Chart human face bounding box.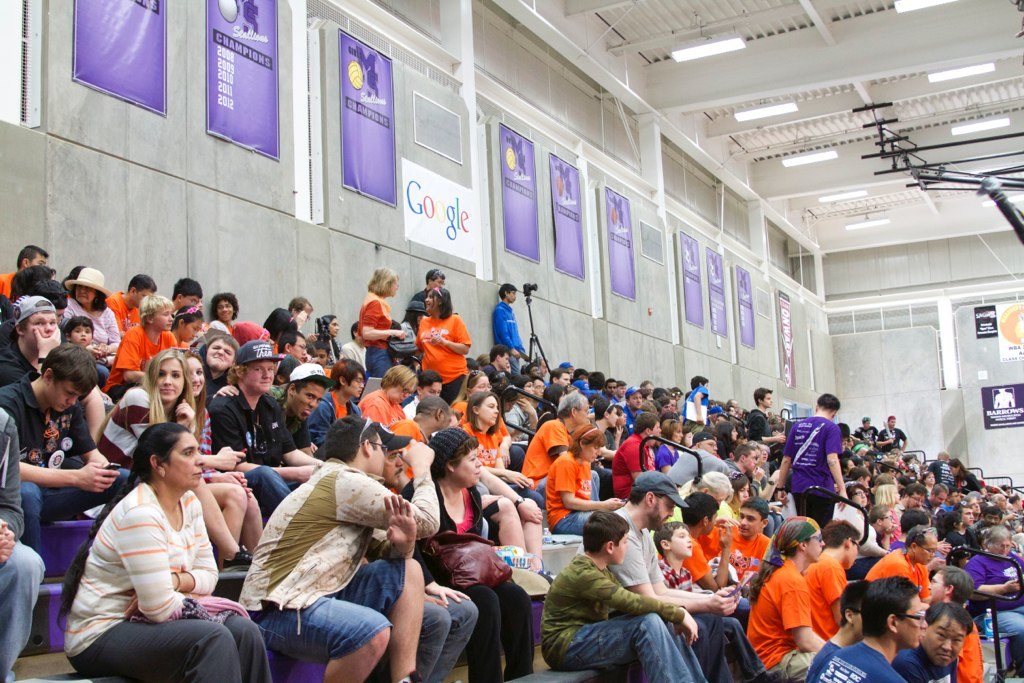
Charted: left=985, top=510, right=1000, bottom=525.
